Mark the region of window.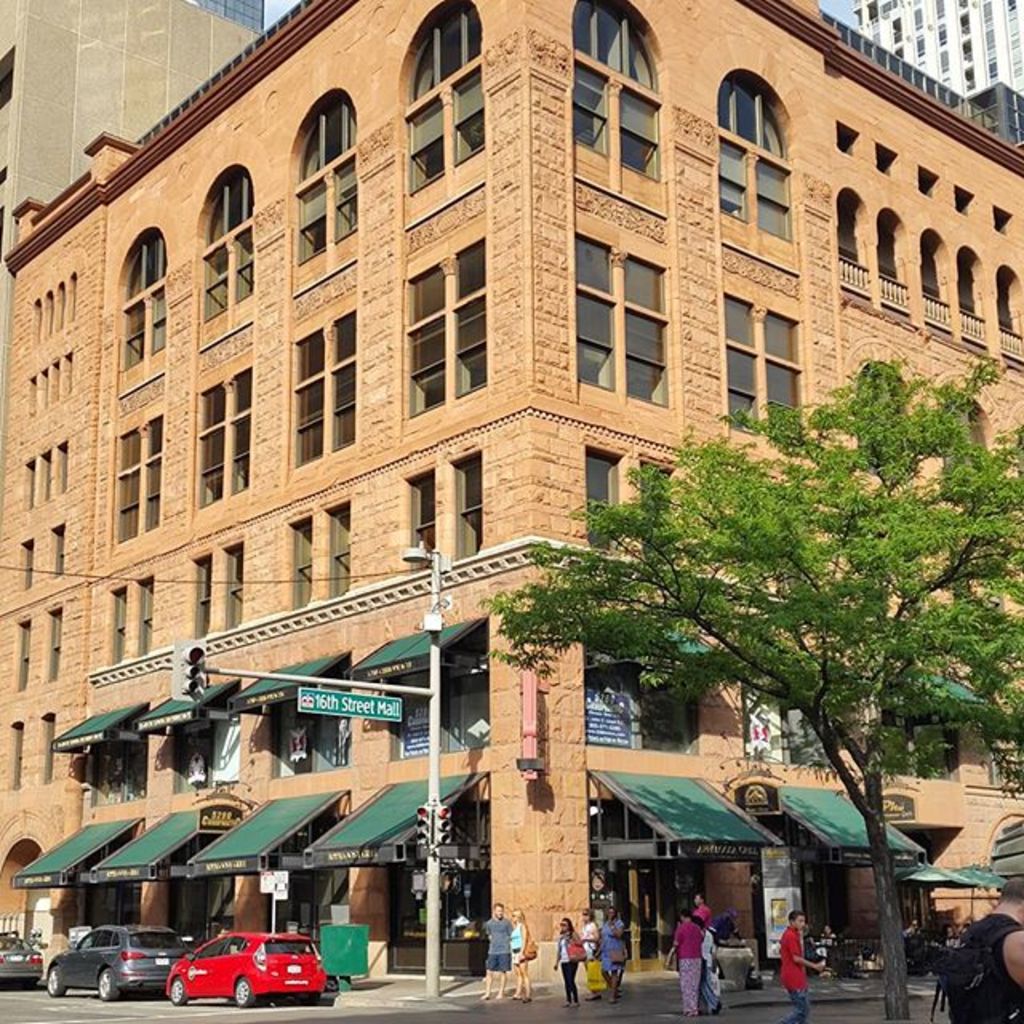
Region: left=718, top=77, right=781, bottom=152.
